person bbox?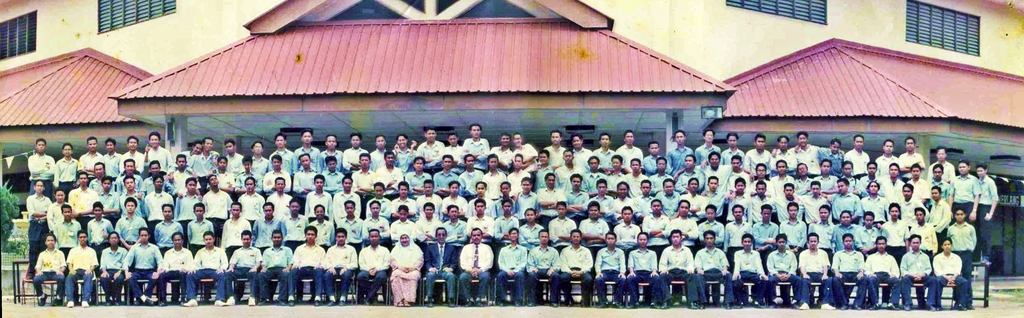
select_region(719, 207, 751, 251)
